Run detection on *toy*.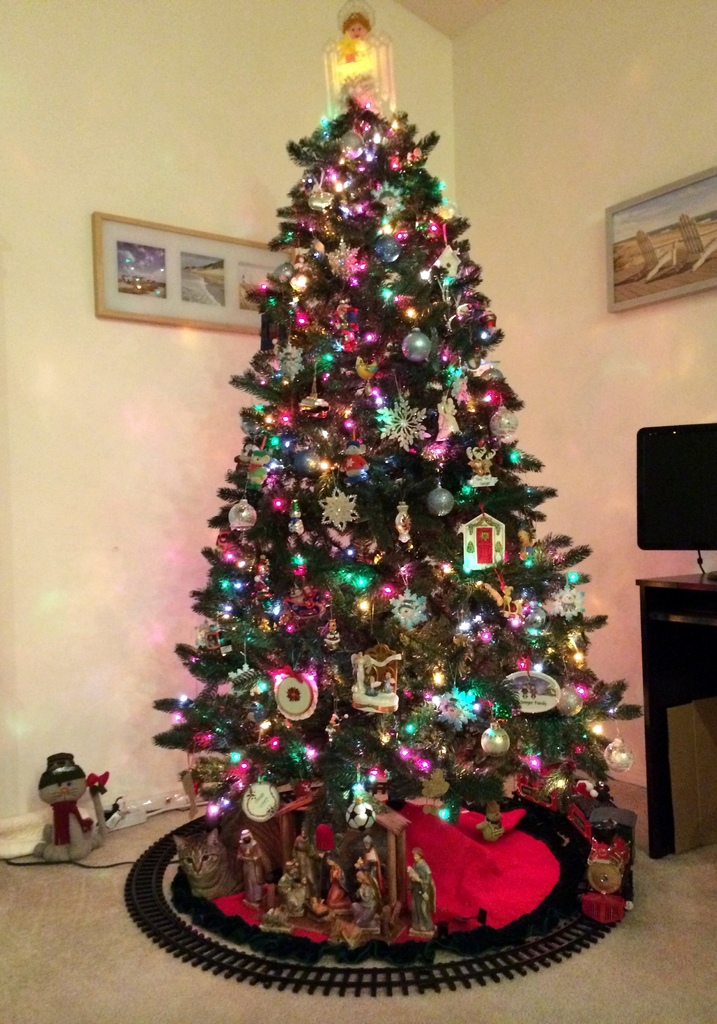
Result: (478, 803, 507, 842).
